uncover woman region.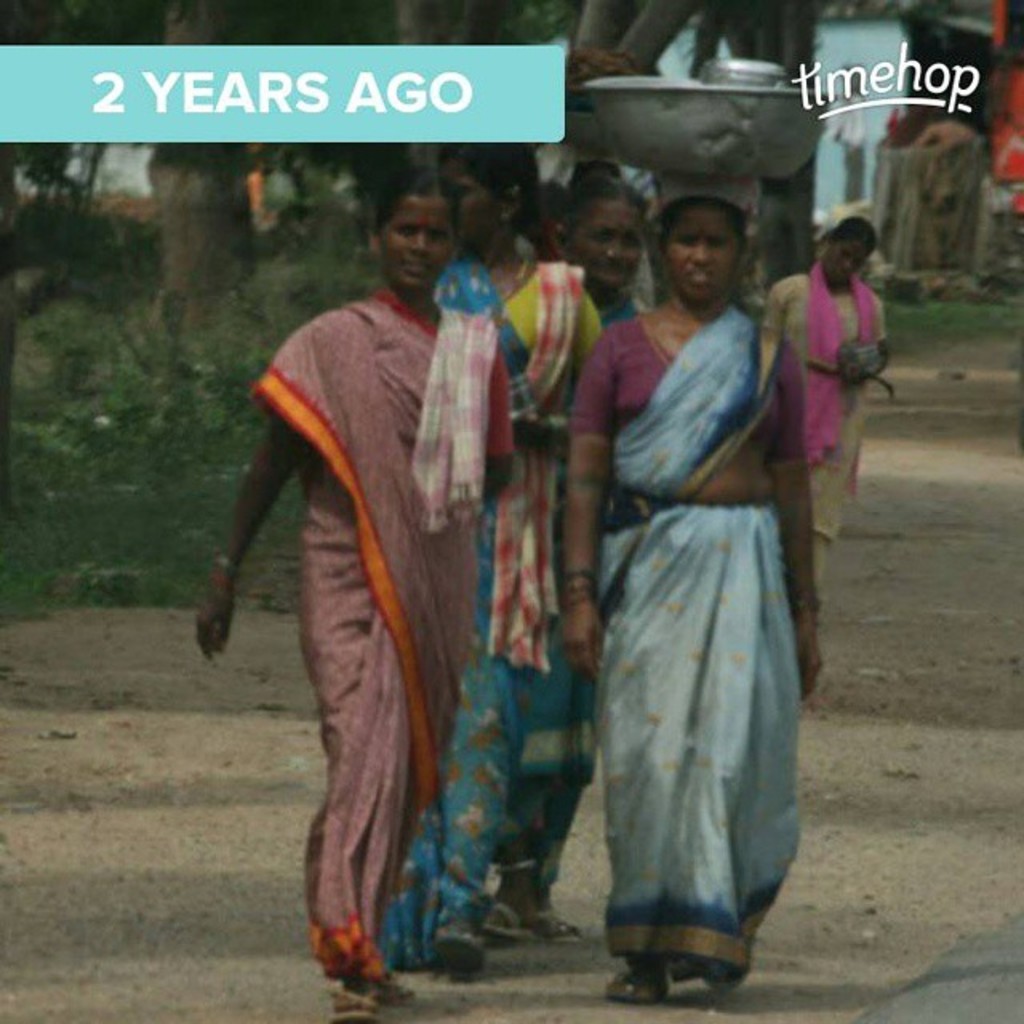
Uncovered: [534,170,658,330].
